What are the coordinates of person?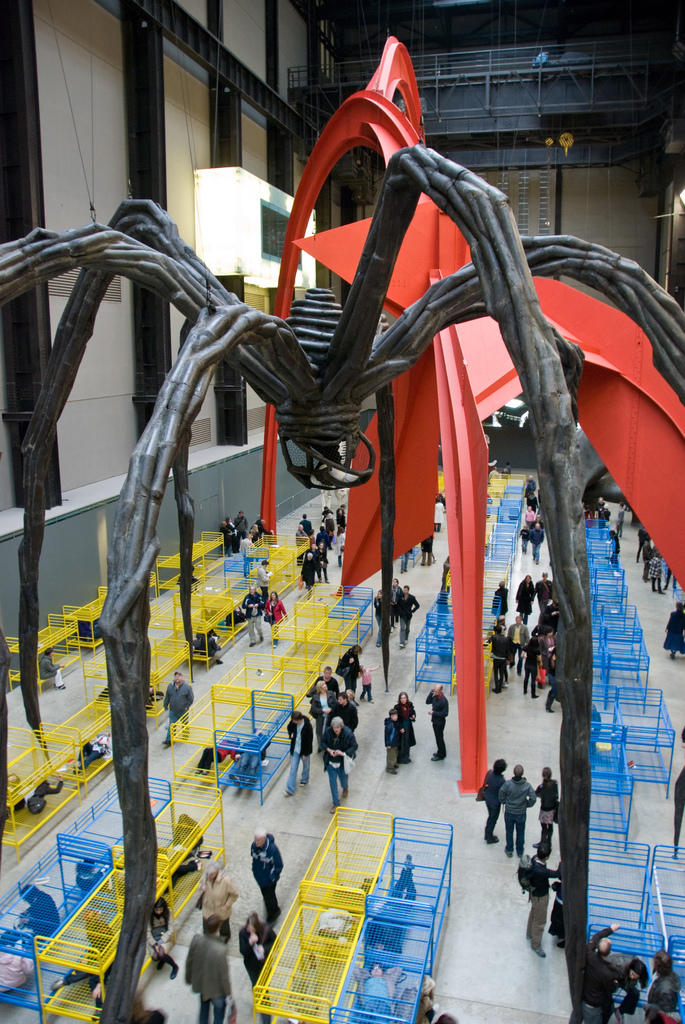
475,753,508,843.
